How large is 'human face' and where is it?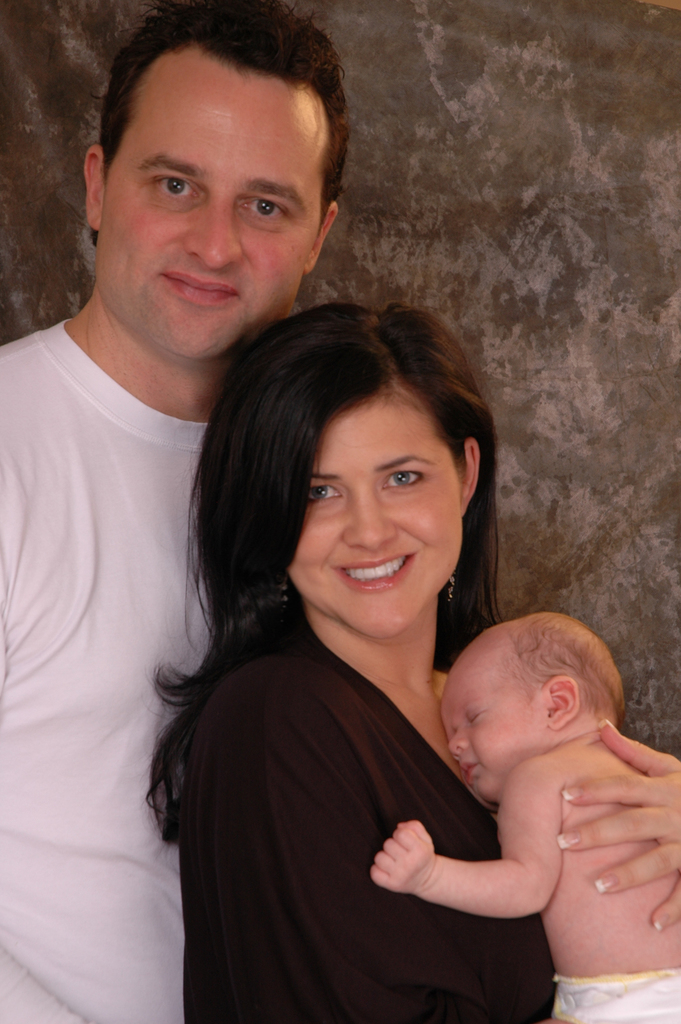
Bounding box: box(438, 647, 550, 806).
